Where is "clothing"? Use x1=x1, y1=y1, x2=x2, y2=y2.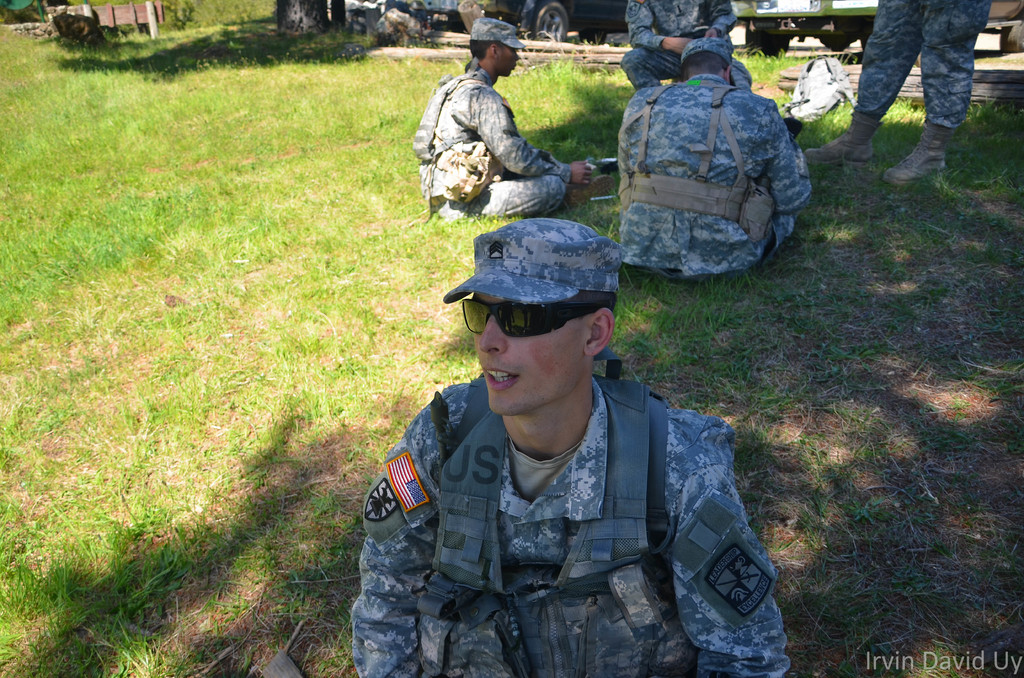
x1=618, y1=0, x2=753, y2=94.
